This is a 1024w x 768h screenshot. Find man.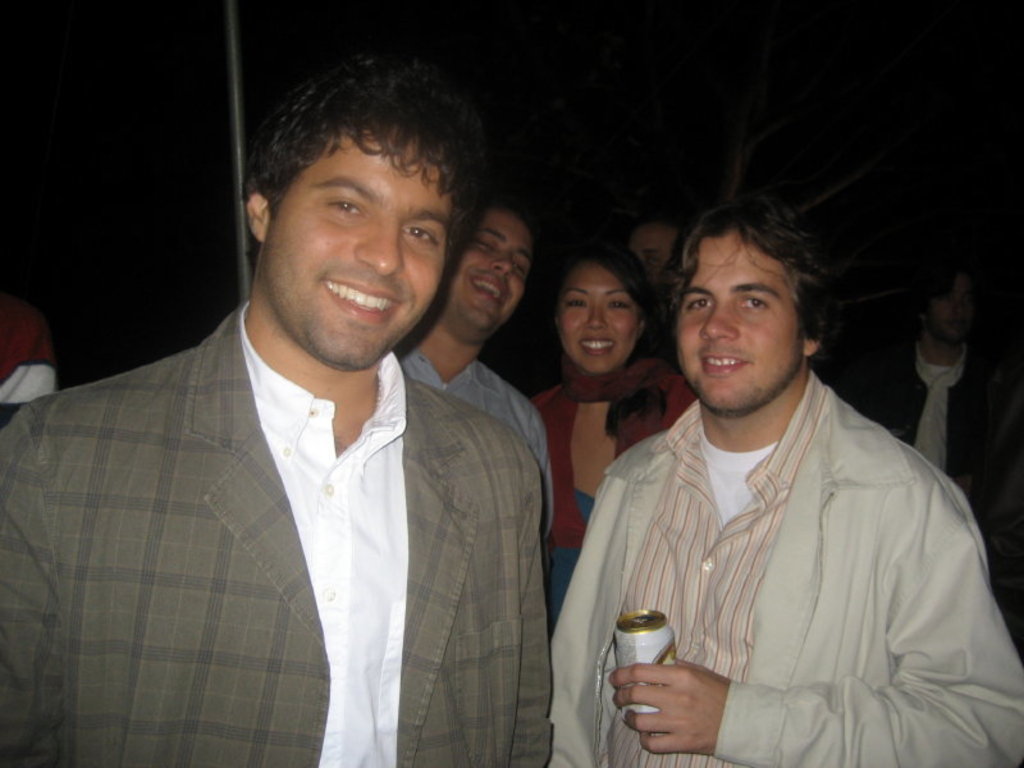
Bounding box: {"left": 399, "top": 198, "right": 552, "bottom": 543}.
